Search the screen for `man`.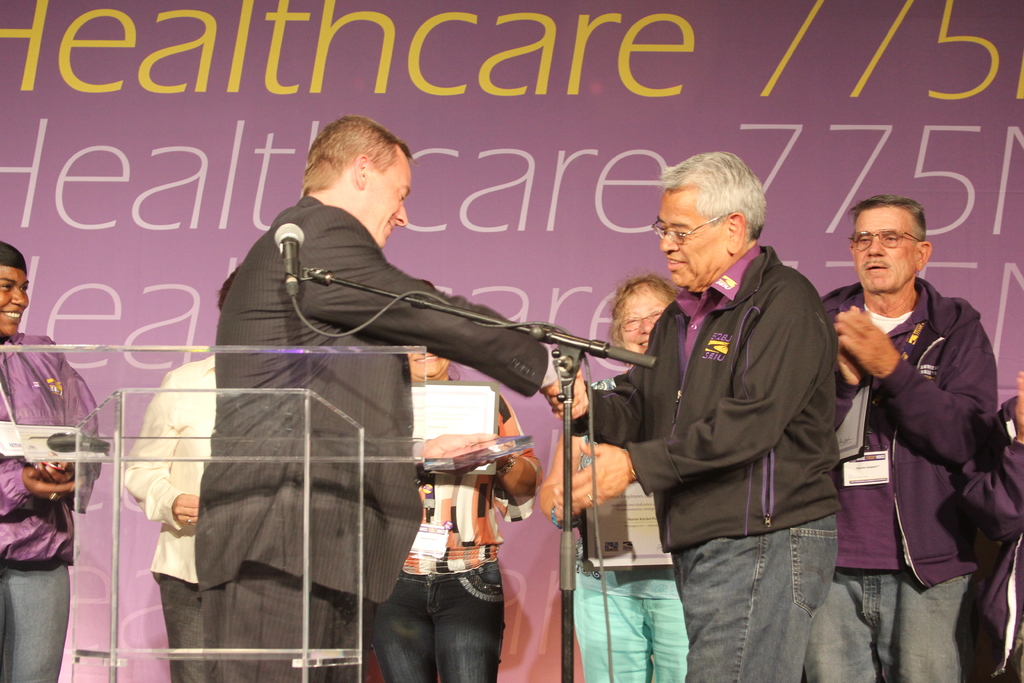
Found at select_region(195, 115, 589, 682).
